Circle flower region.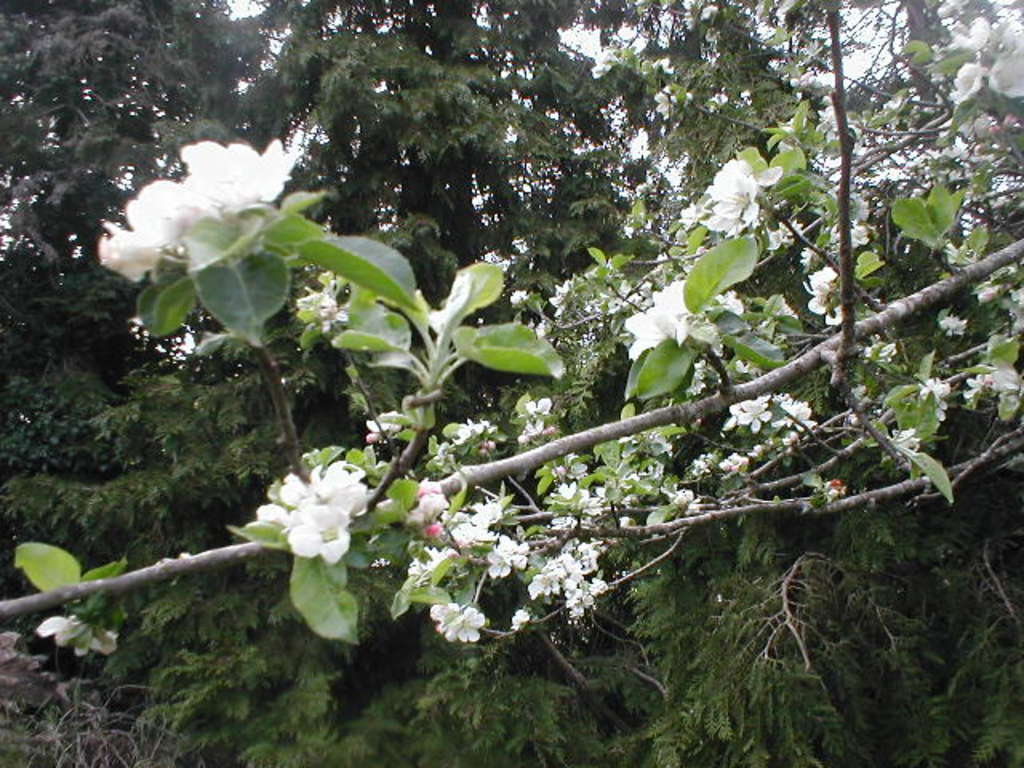
Region: BBox(101, 138, 299, 275).
